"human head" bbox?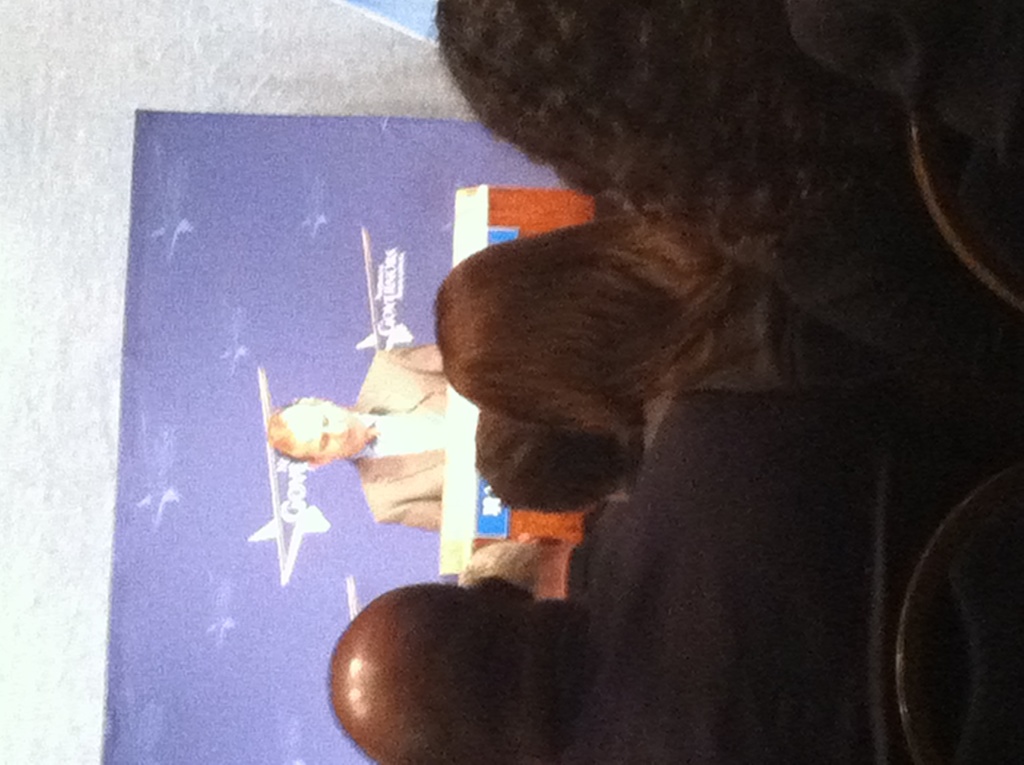
box=[453, 533, 574, 600]
